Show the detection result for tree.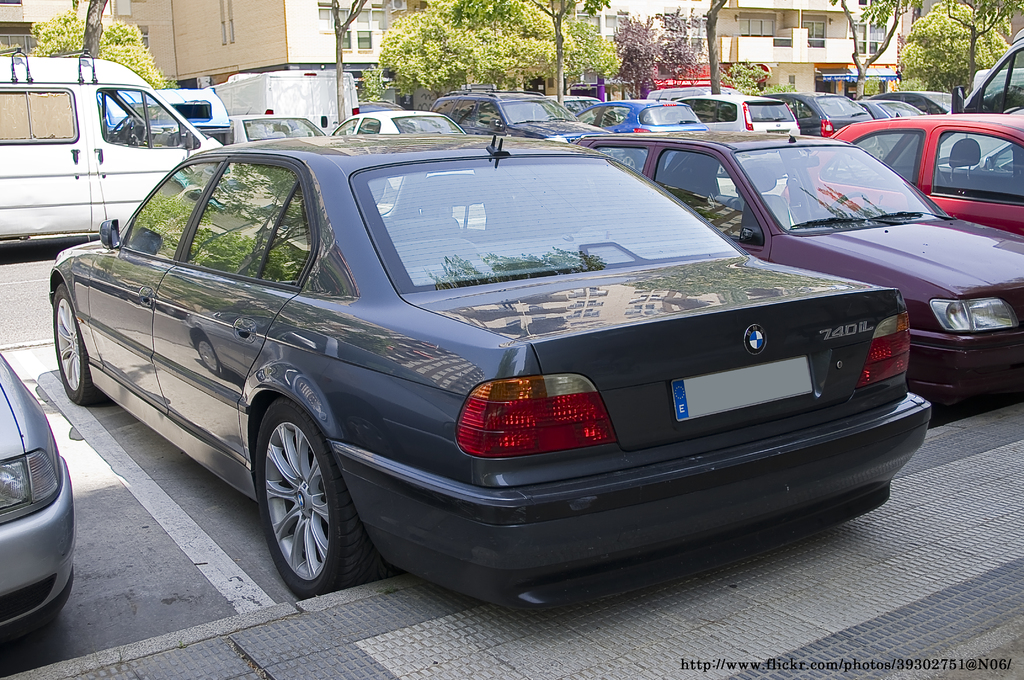
[379,0,624,97].
